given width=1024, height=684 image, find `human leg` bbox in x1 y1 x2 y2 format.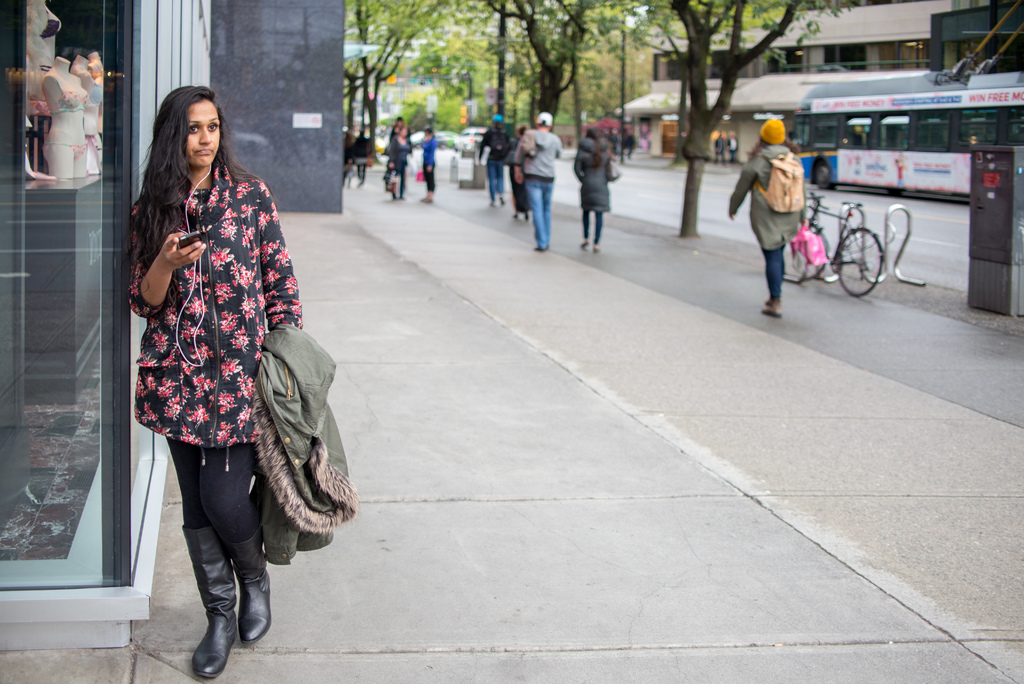
186 421 241 682.
